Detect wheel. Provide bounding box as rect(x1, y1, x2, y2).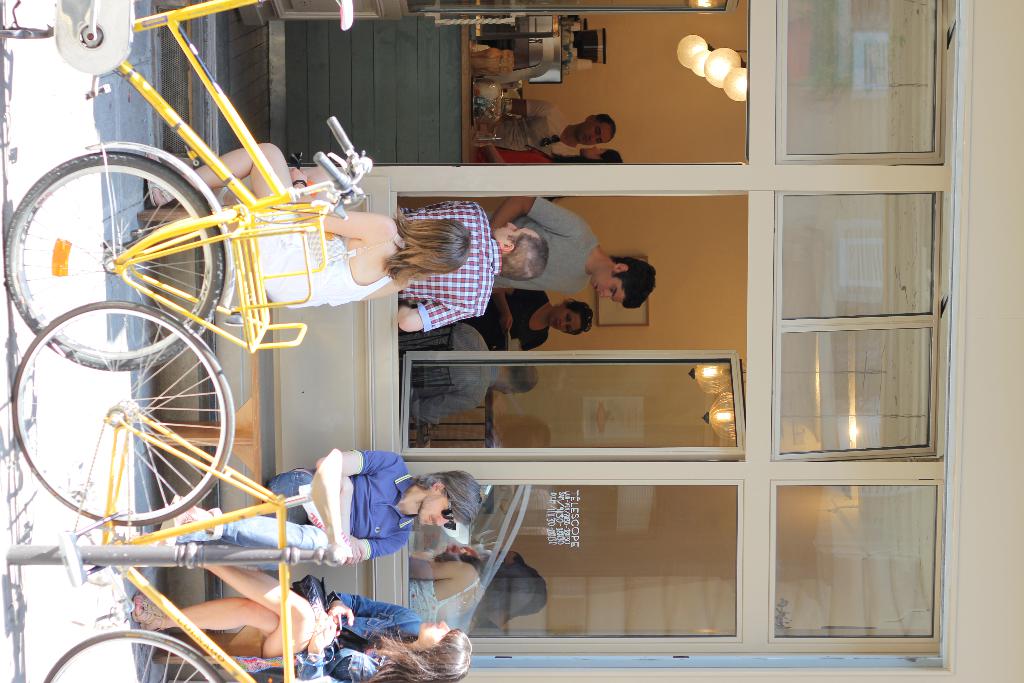
rect(42, 628, 223, 682).
